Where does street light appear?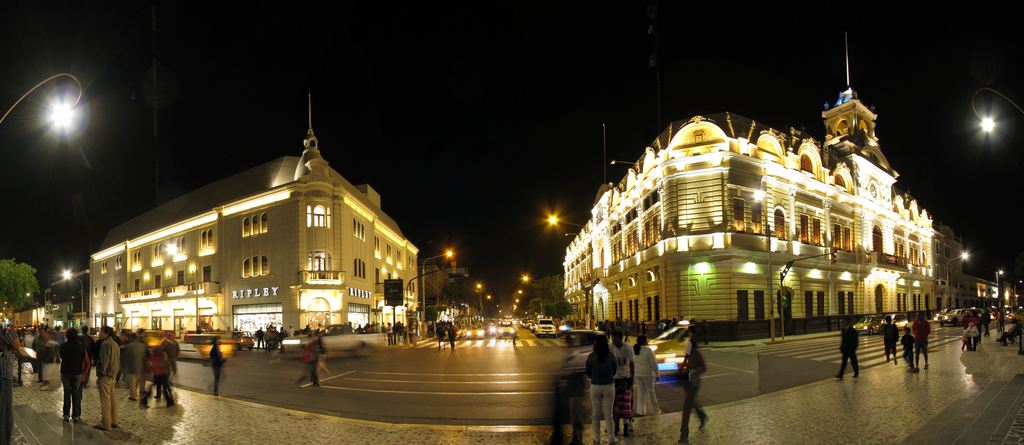
Appears at [left=449, top=271, right=470, bottom=328].
